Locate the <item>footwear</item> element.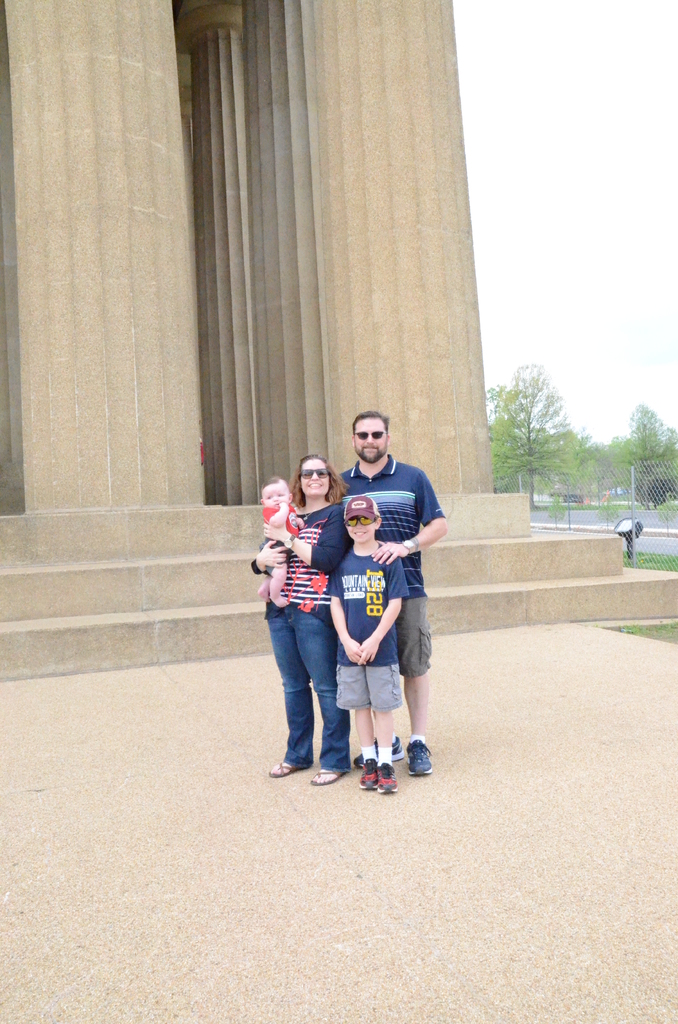
Element bbox: detection(403, 739, 434, 778).
